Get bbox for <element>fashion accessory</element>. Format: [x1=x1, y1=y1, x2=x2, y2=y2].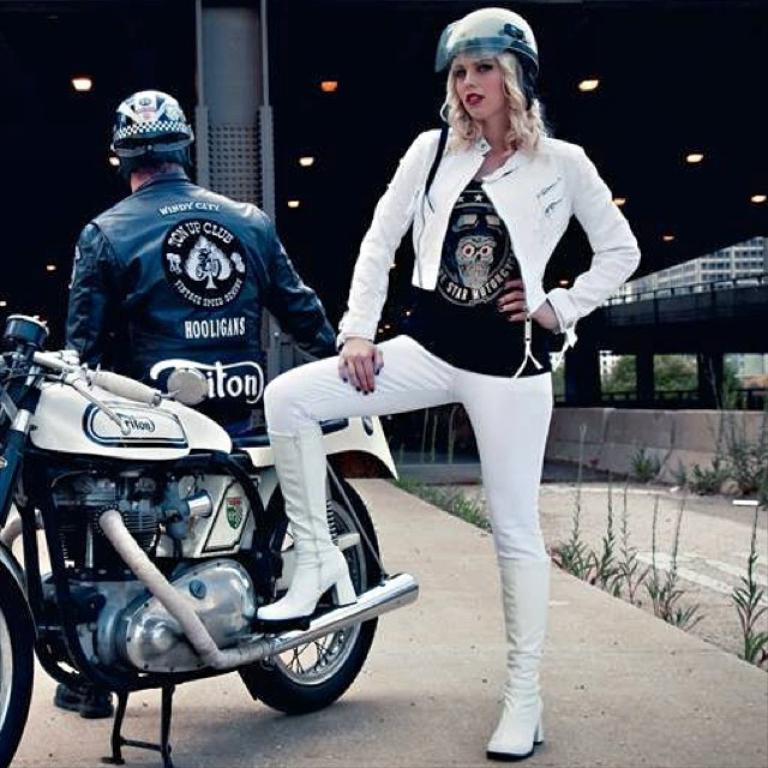
[x1=366, y1=391, x2=367, y2=392].
